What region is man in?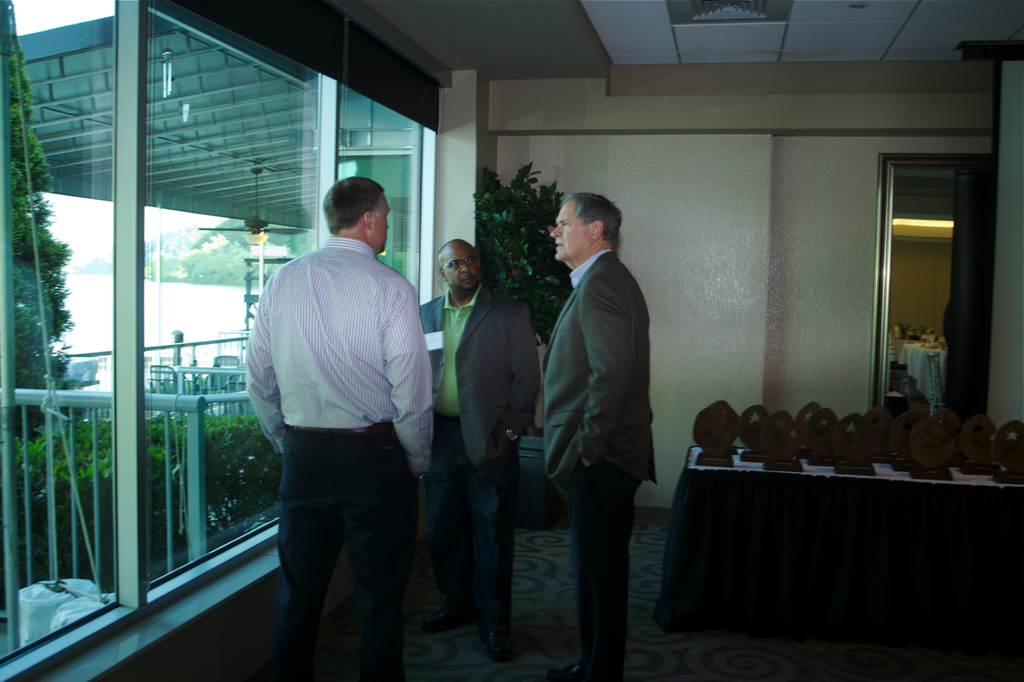
234 173 443 670.
